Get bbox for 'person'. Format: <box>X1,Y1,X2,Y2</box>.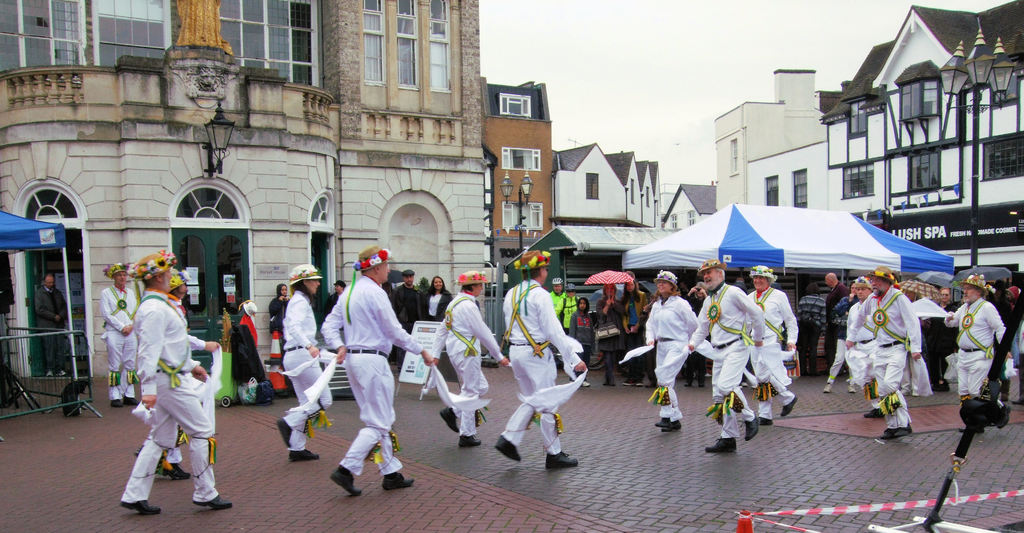
<box>26,269,67,374</box>.
